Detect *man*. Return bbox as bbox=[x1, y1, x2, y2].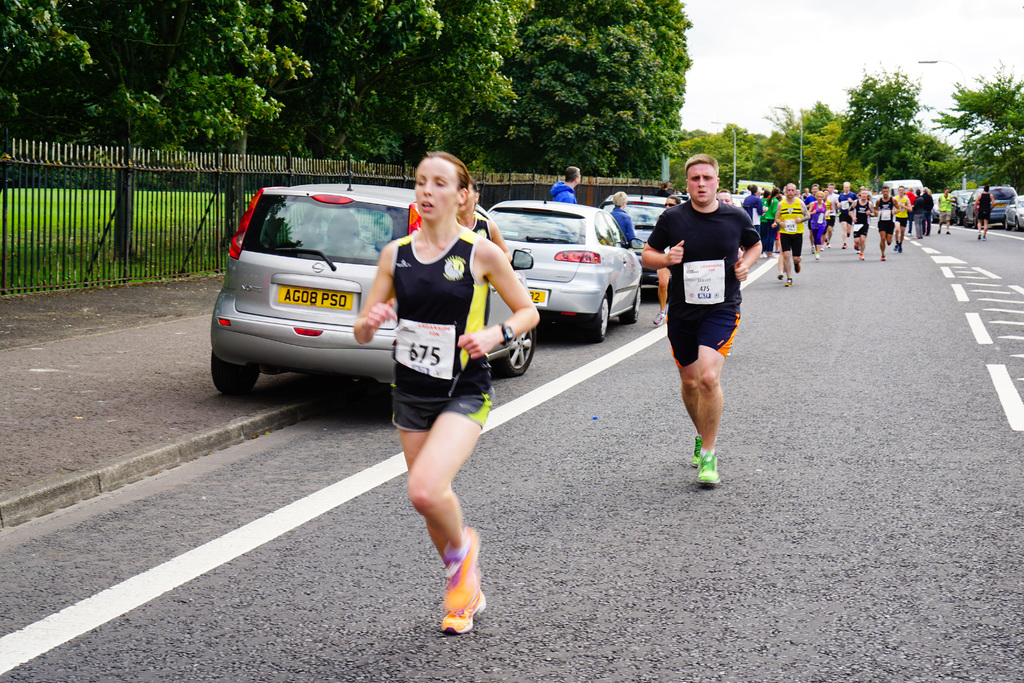
bbox=[637, 157, 758, 490].
